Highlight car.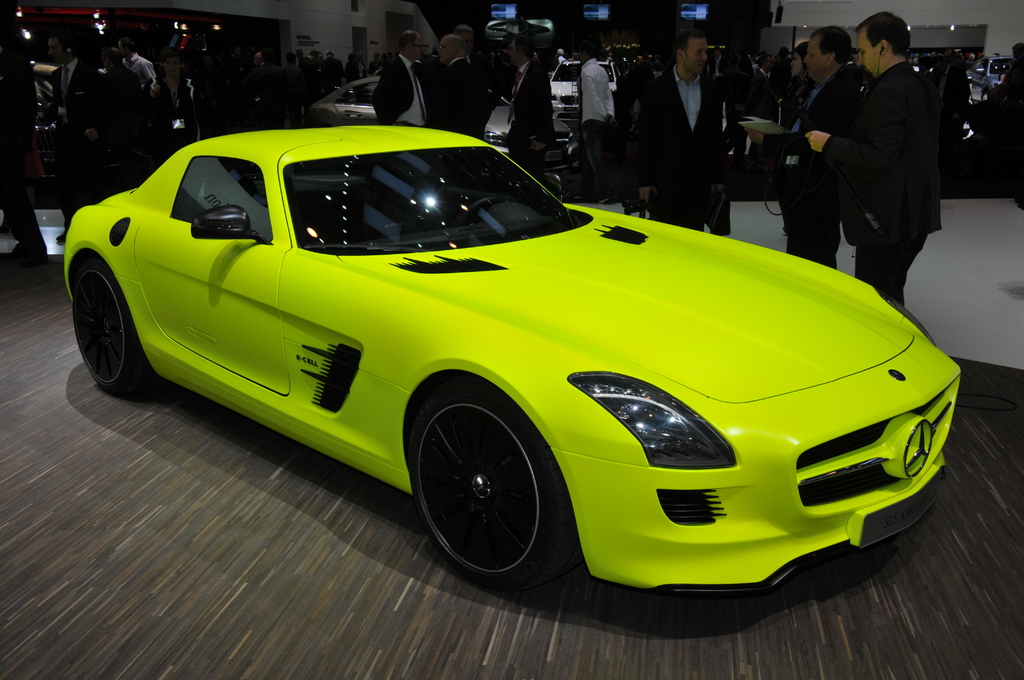
Highlighted region: 964,54,1007,95.
